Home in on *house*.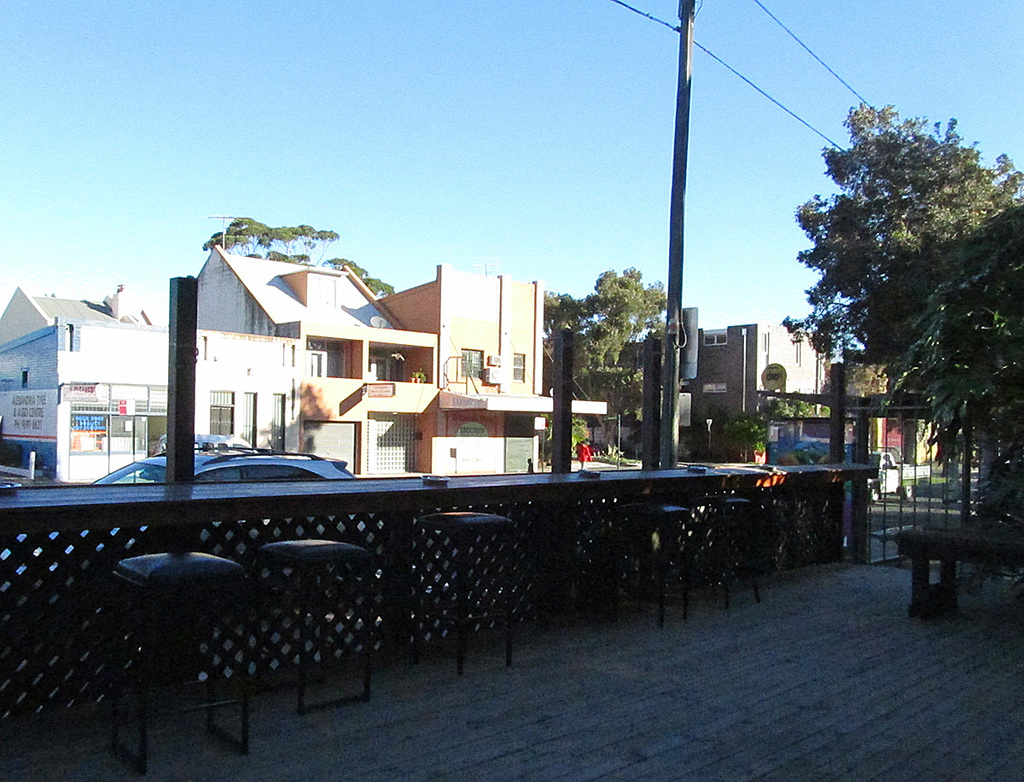
Homed in at (847, 349, 947, 476).
